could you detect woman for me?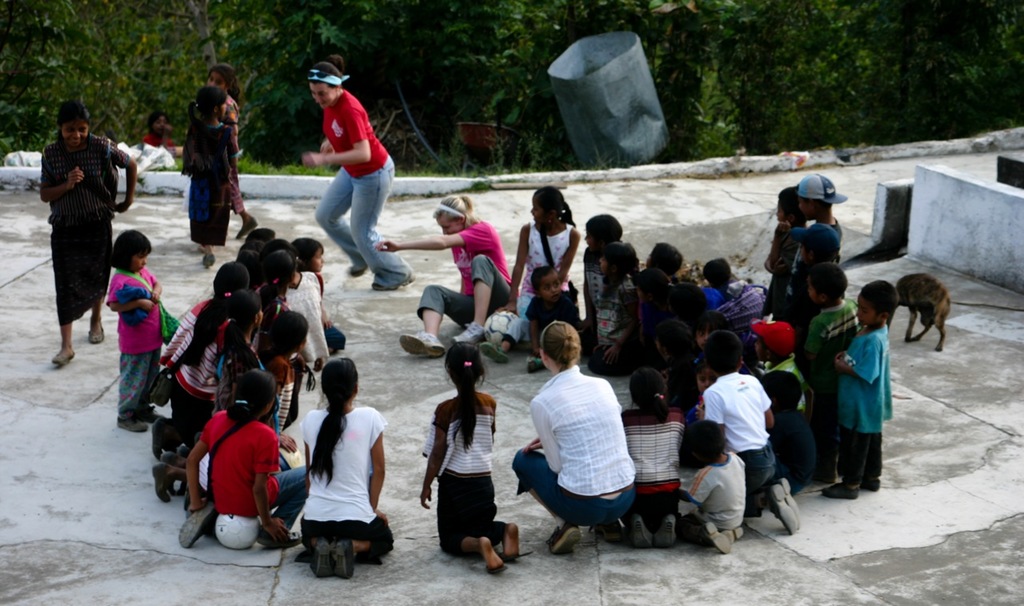
Detection result: 376,193,506,354.
